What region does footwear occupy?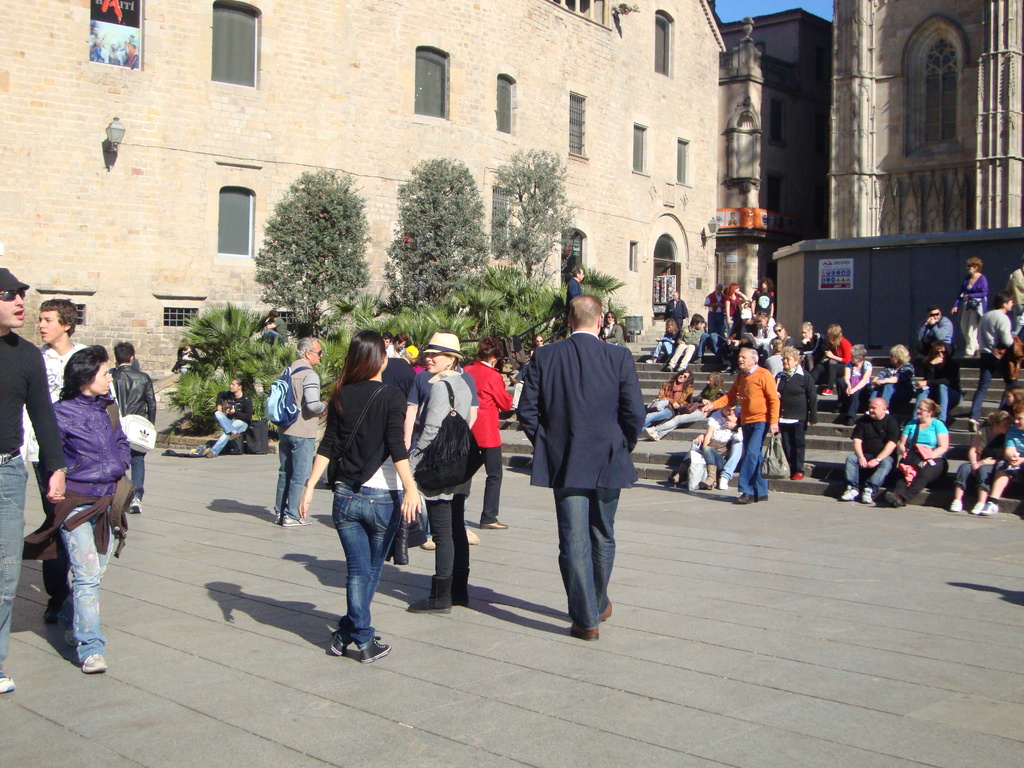
86,652,108,677.
